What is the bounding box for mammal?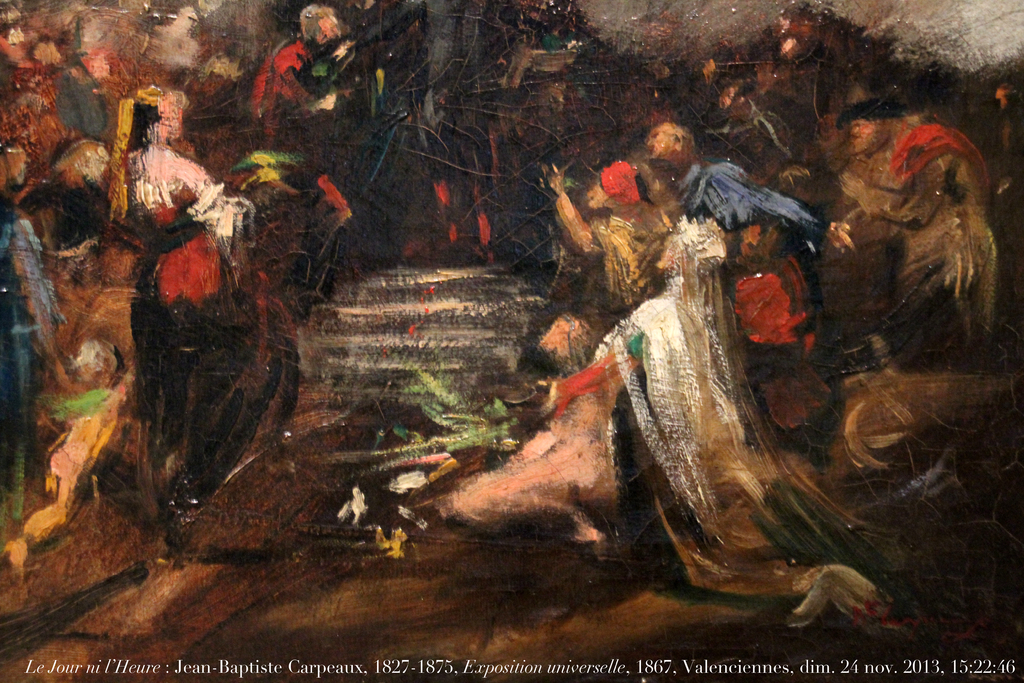
region(129, 103, 223, 230).
